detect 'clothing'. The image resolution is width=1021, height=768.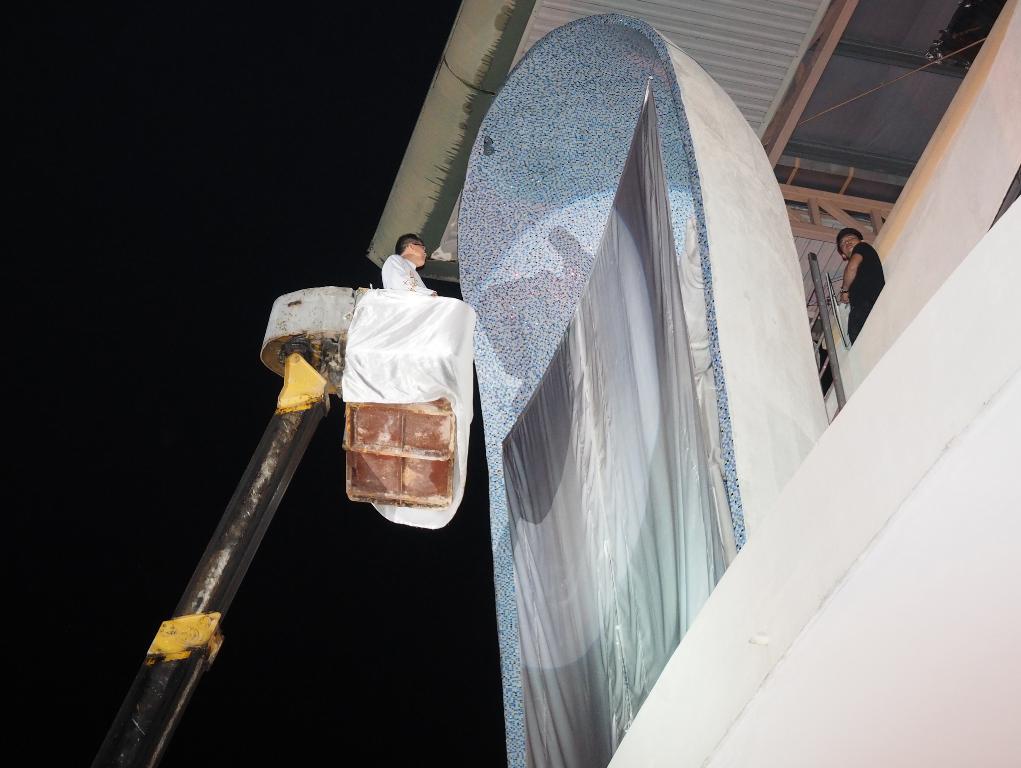
[left=847, top=241, right=886, bottom=343].
